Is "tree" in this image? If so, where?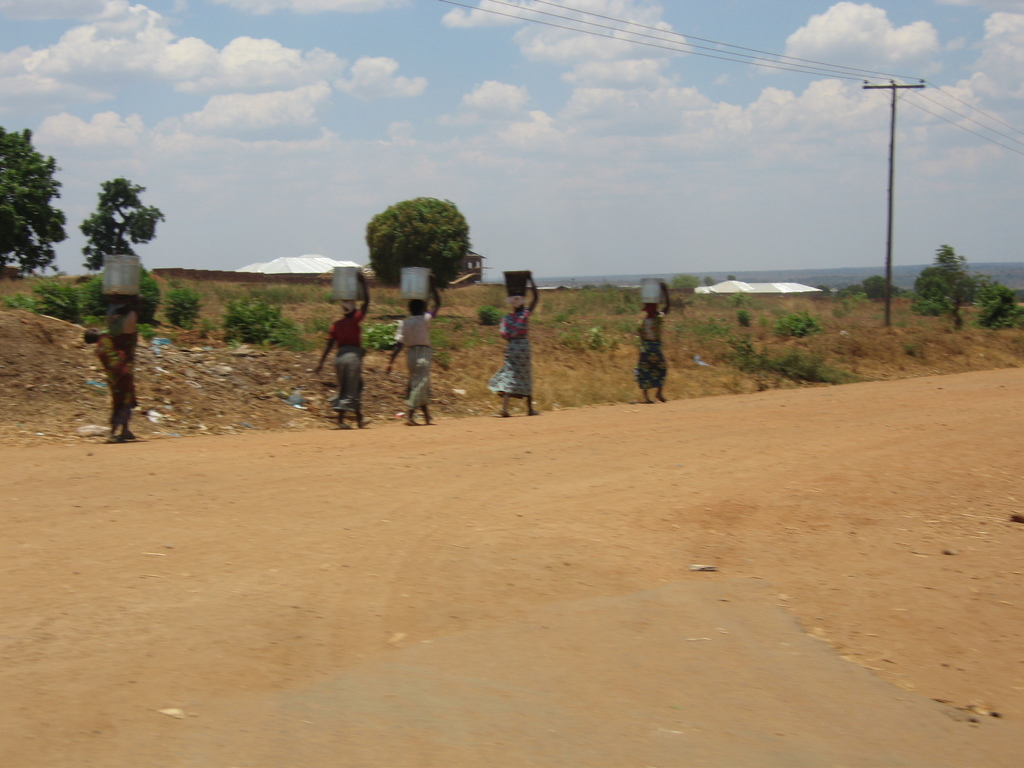
Yes, at {"x1": 75, "y1": 175, "x2": 166, "y2": 337}.
